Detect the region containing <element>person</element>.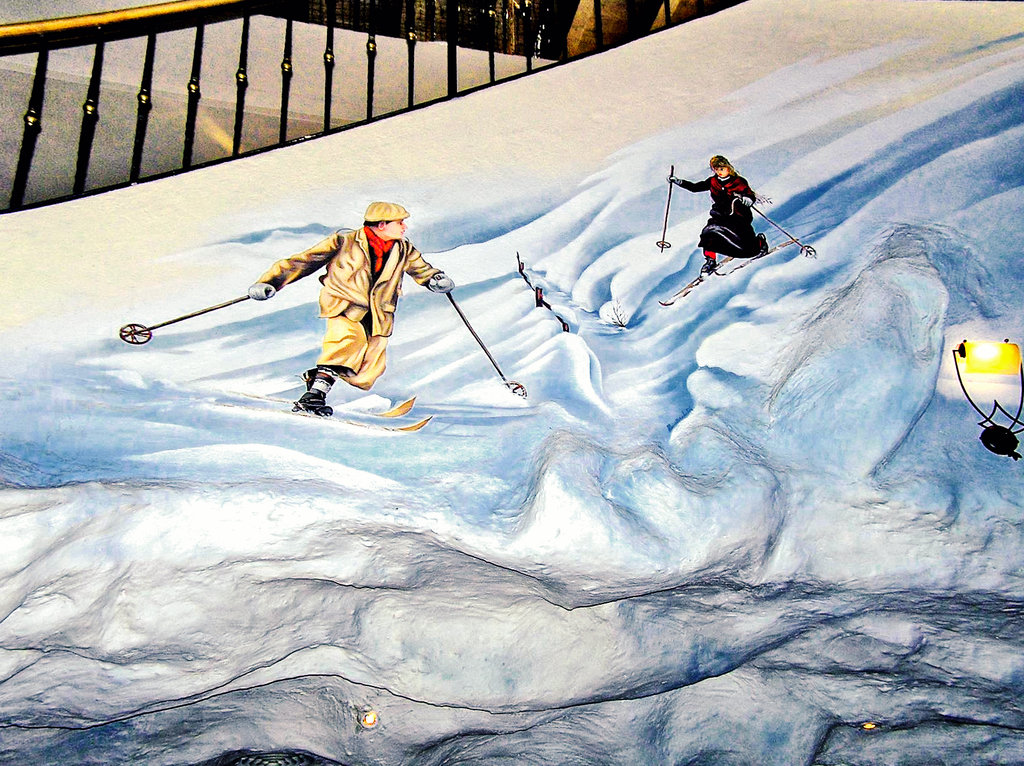
detection(253, 202, 458, 411).
